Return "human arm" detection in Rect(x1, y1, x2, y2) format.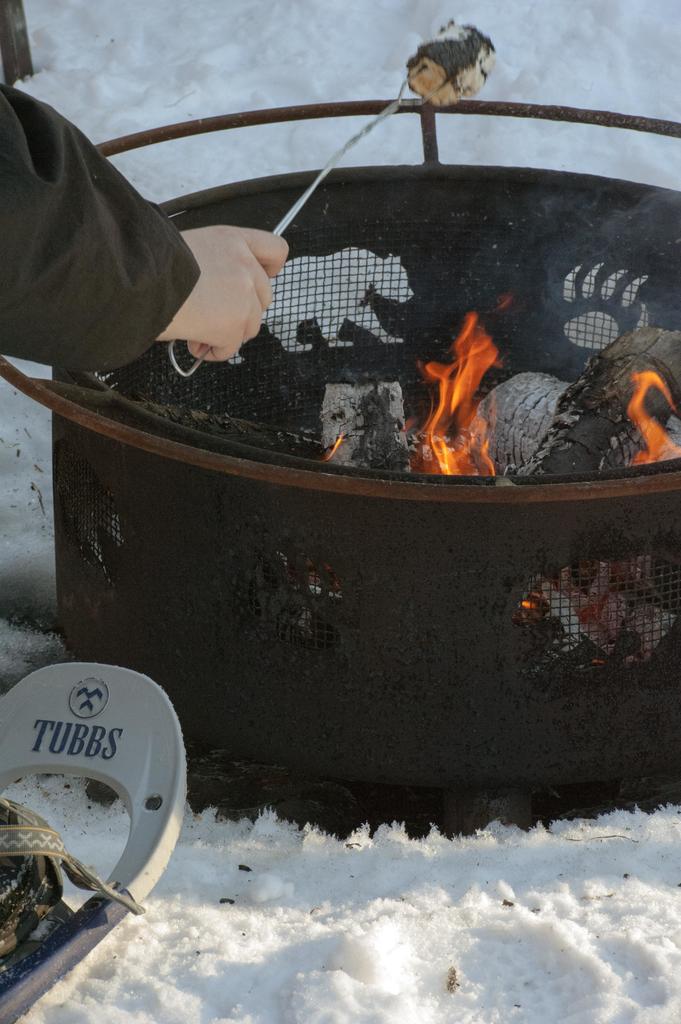
Rect(0, 80, 291, 362).
